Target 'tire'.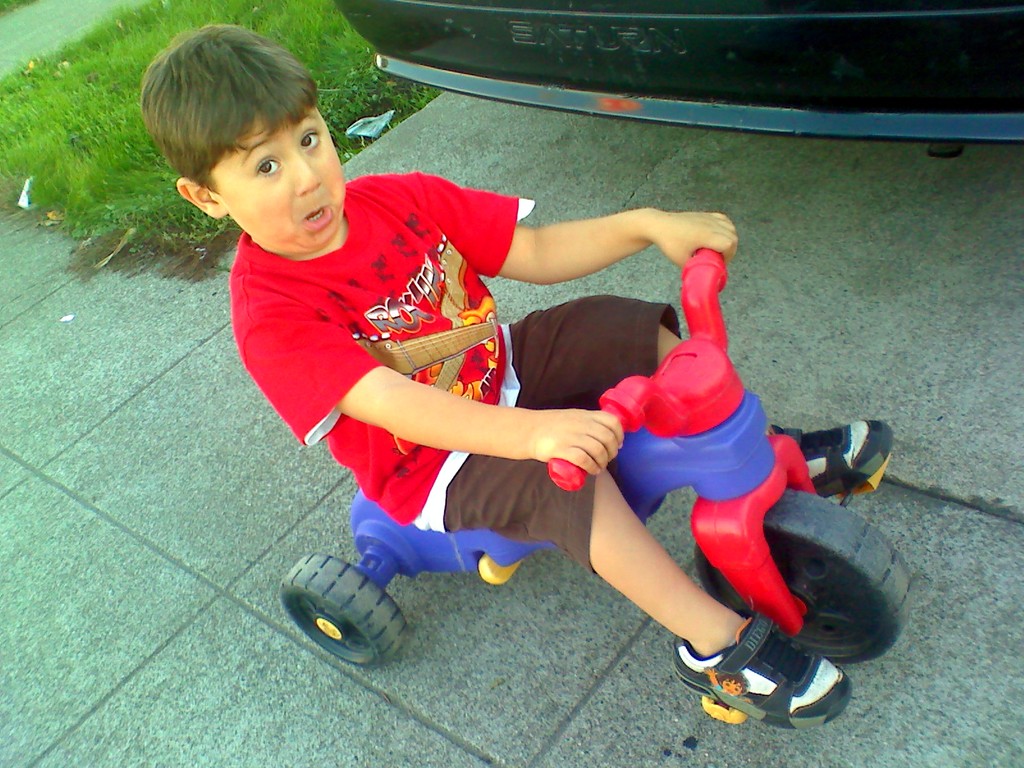
Target region: [692, 488, 911, 664].
